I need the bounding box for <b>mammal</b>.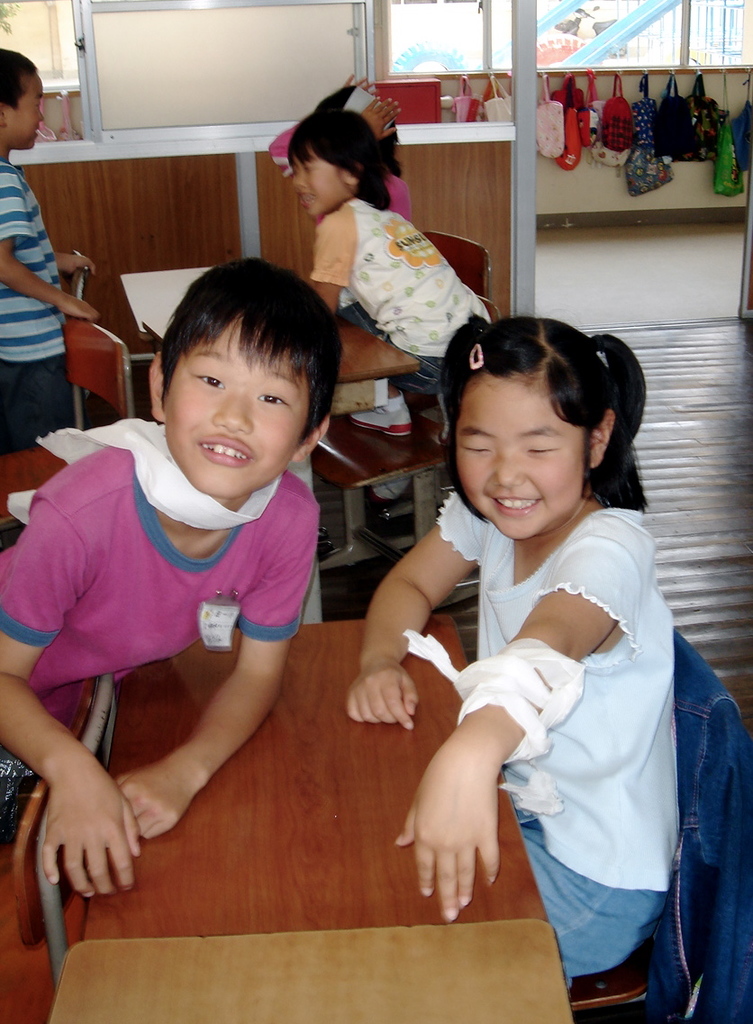
Here it is: bbox(2, 254, 350, 901).
